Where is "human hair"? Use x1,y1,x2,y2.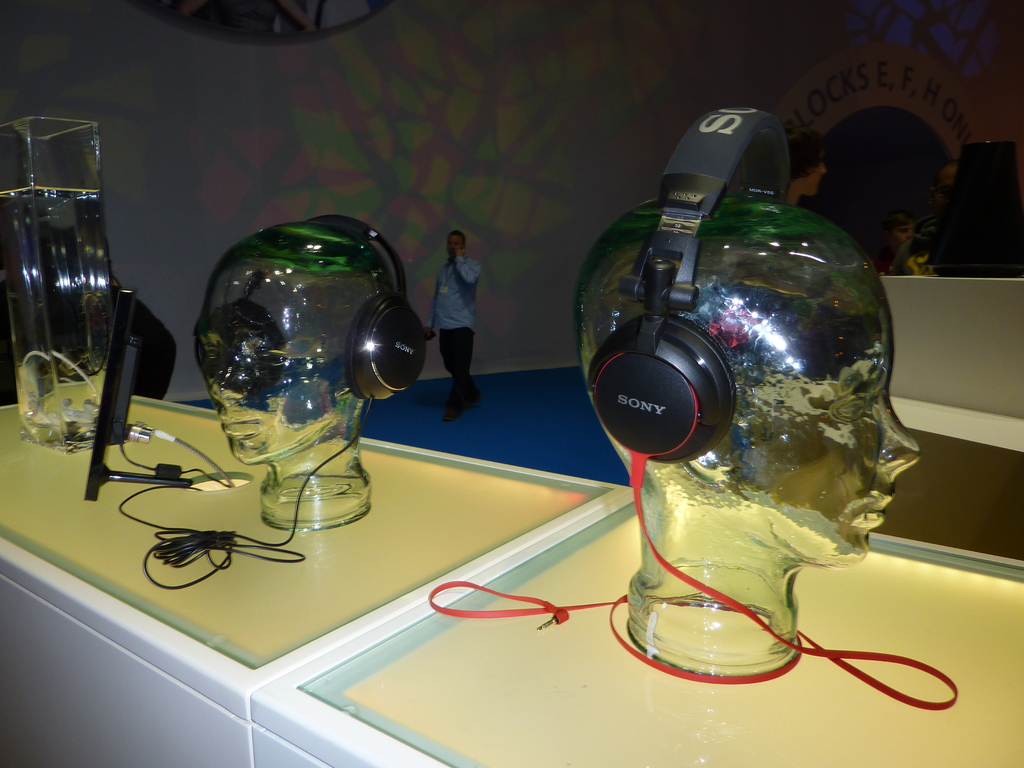
781,120,830,182.
